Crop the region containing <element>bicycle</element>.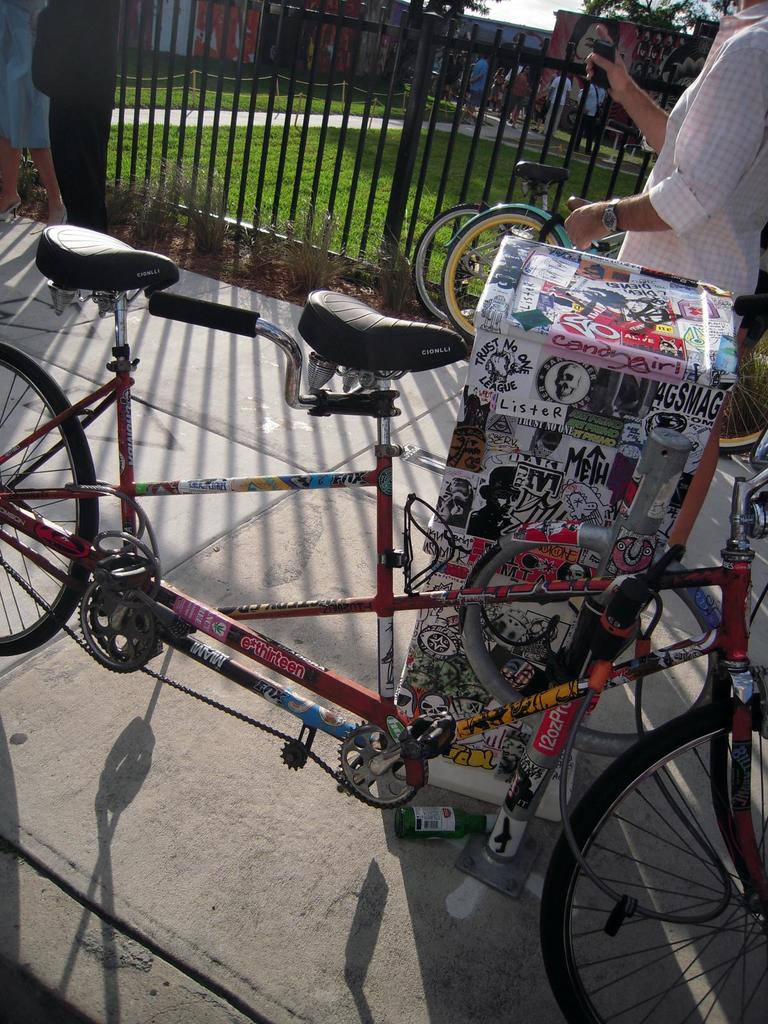
Crop region: (412,159,627,329).
